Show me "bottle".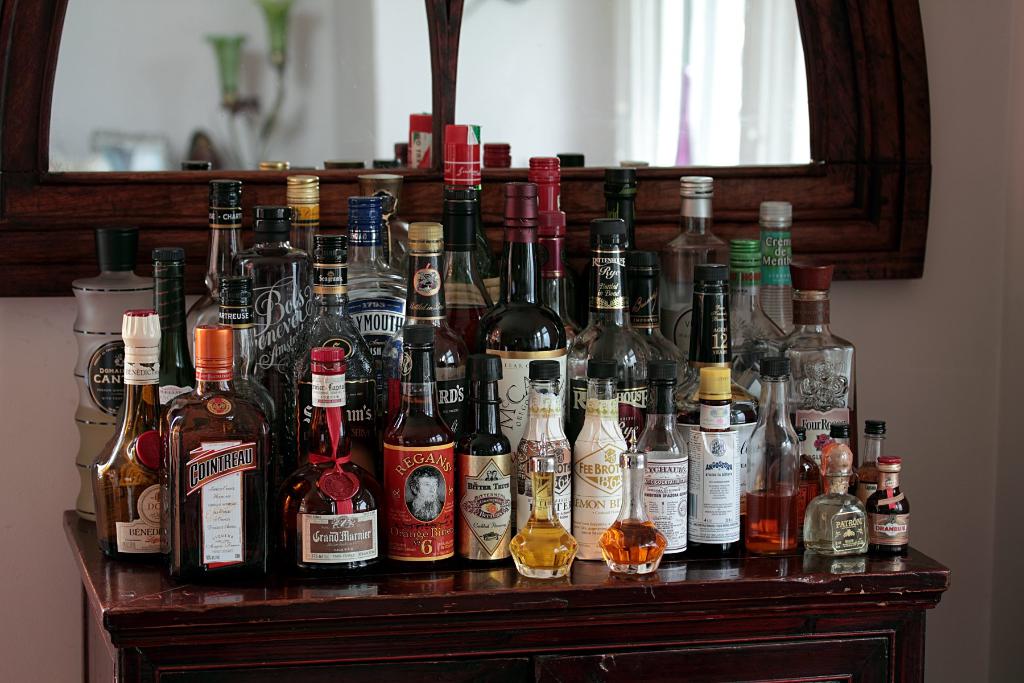
"bottle" is here: <bbox>721, 233, 793, 370</bbox>.
